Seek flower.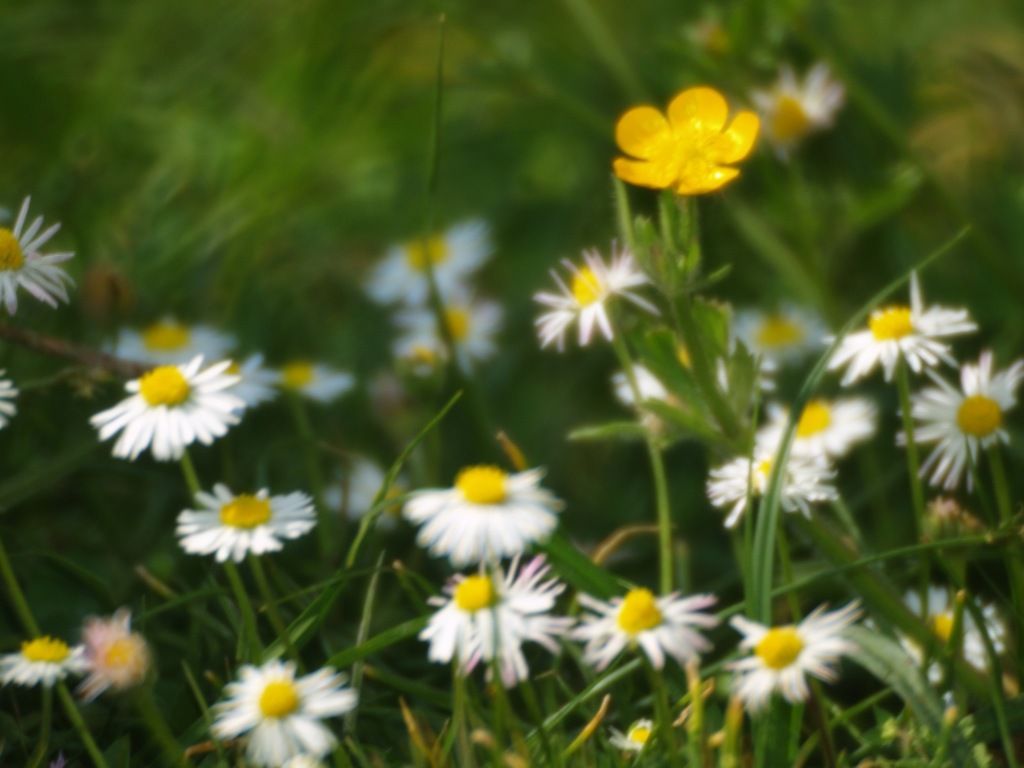
<bbox>0, 202, 80, 312</bbox>.
